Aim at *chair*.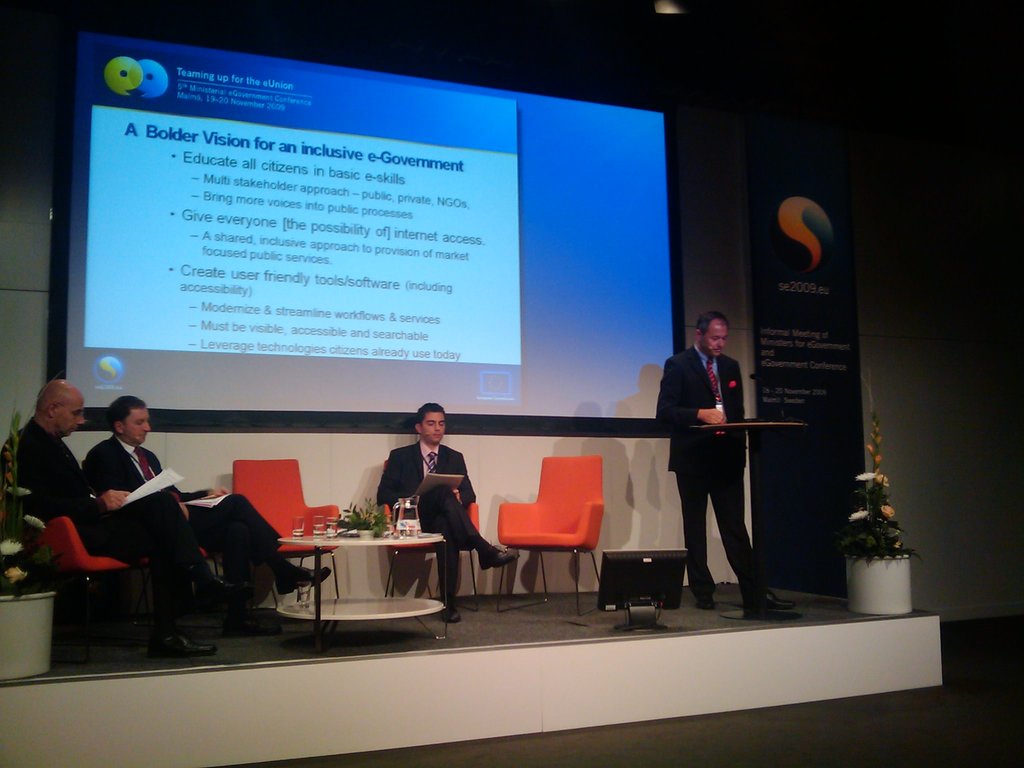
Aimed at crop(227, 458, 351, 611).
